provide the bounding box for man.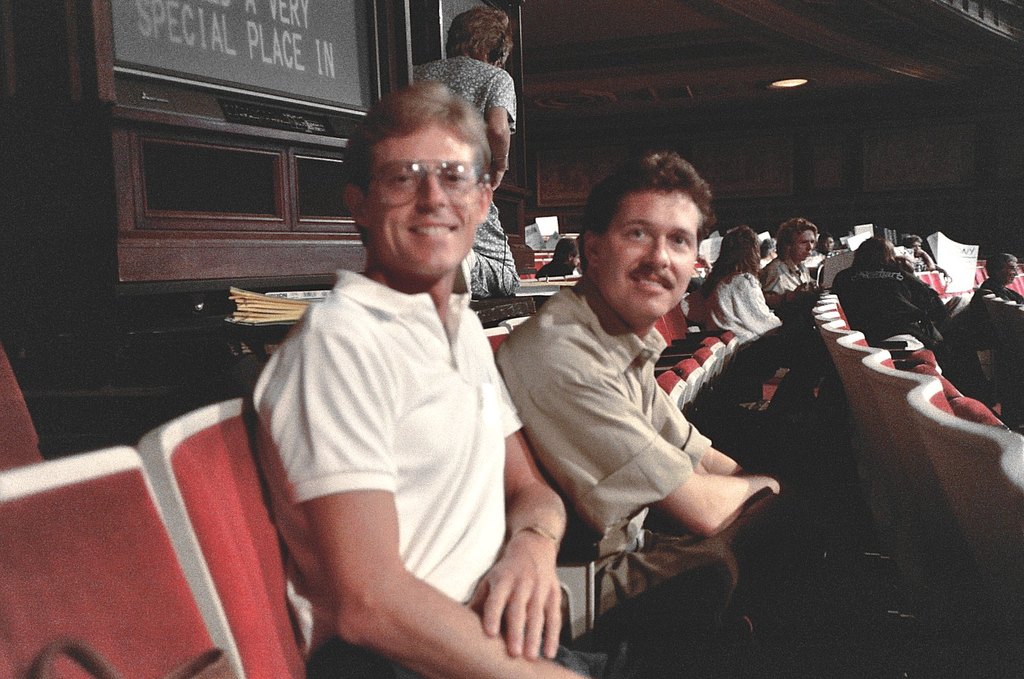
<bbox>829, 234, 1001, 415</bbox>.
